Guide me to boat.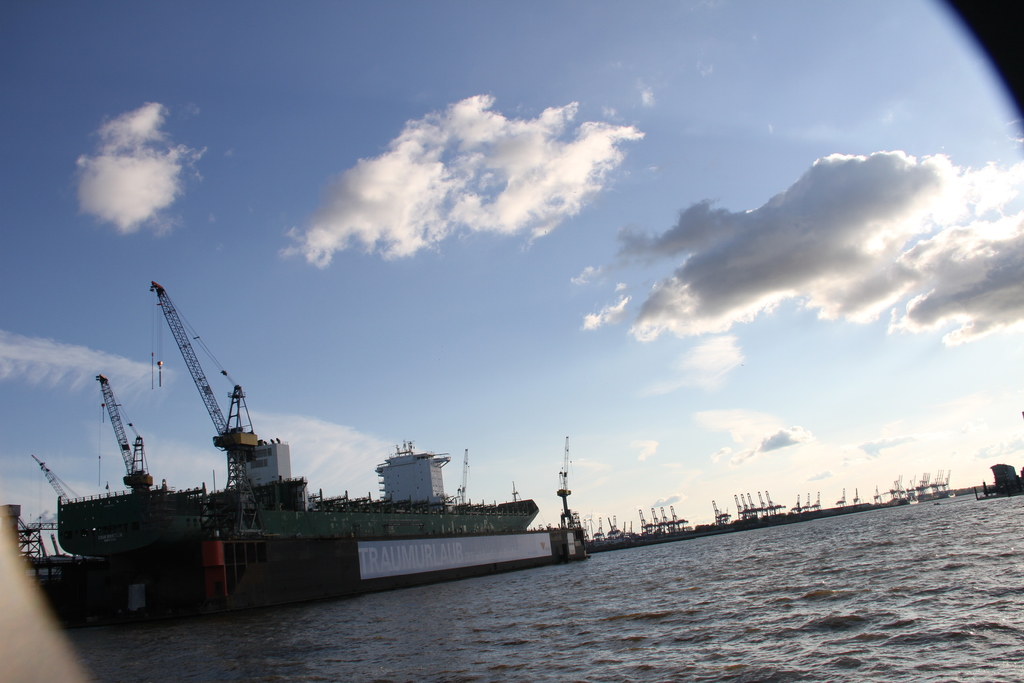
Guidance: {"left": 36, "top": 270, "right": 609, "bottom": 599}.
